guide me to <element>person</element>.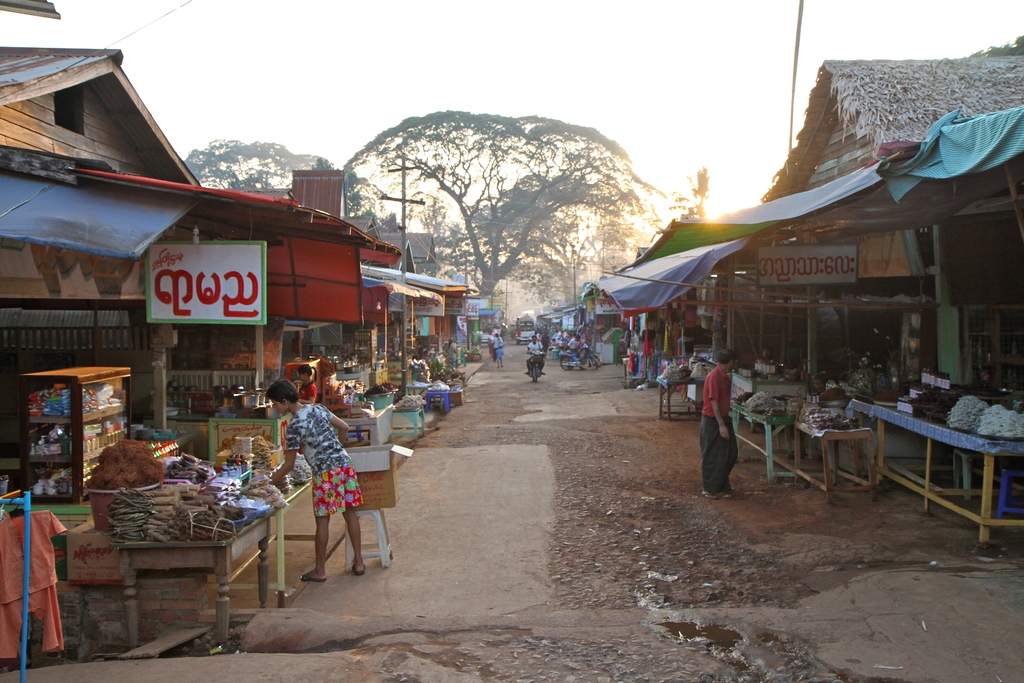
Guidance: rect(489, 331, 505, 365).
